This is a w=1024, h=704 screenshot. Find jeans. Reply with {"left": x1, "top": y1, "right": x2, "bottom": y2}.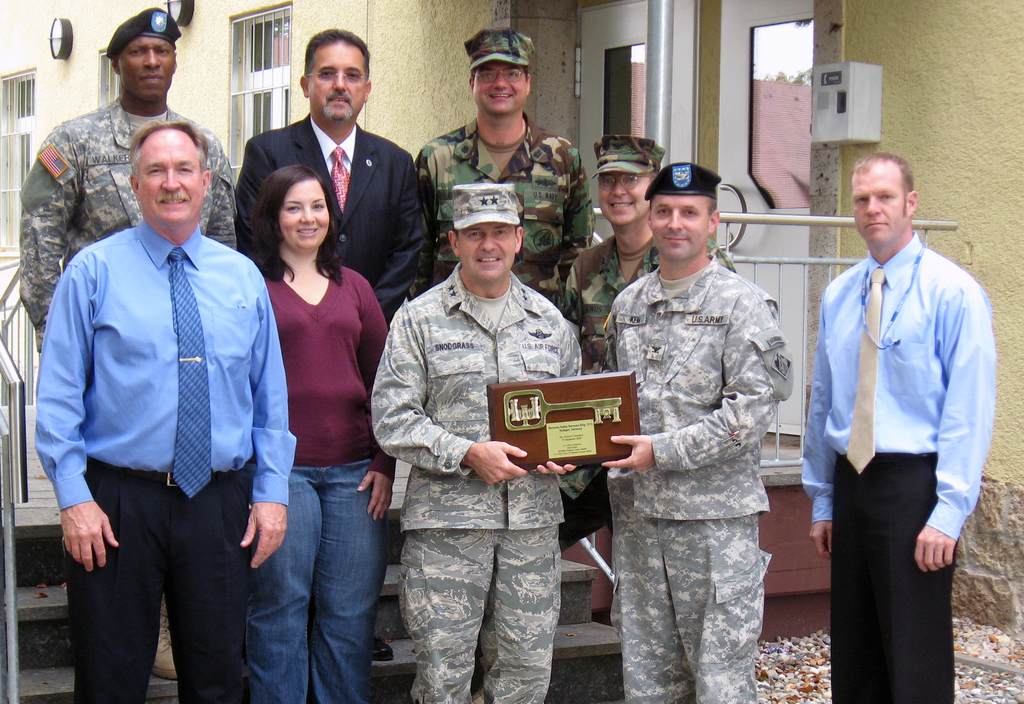
{"left": 228, "top": 464, "right": 376, "bottom": 702}.
